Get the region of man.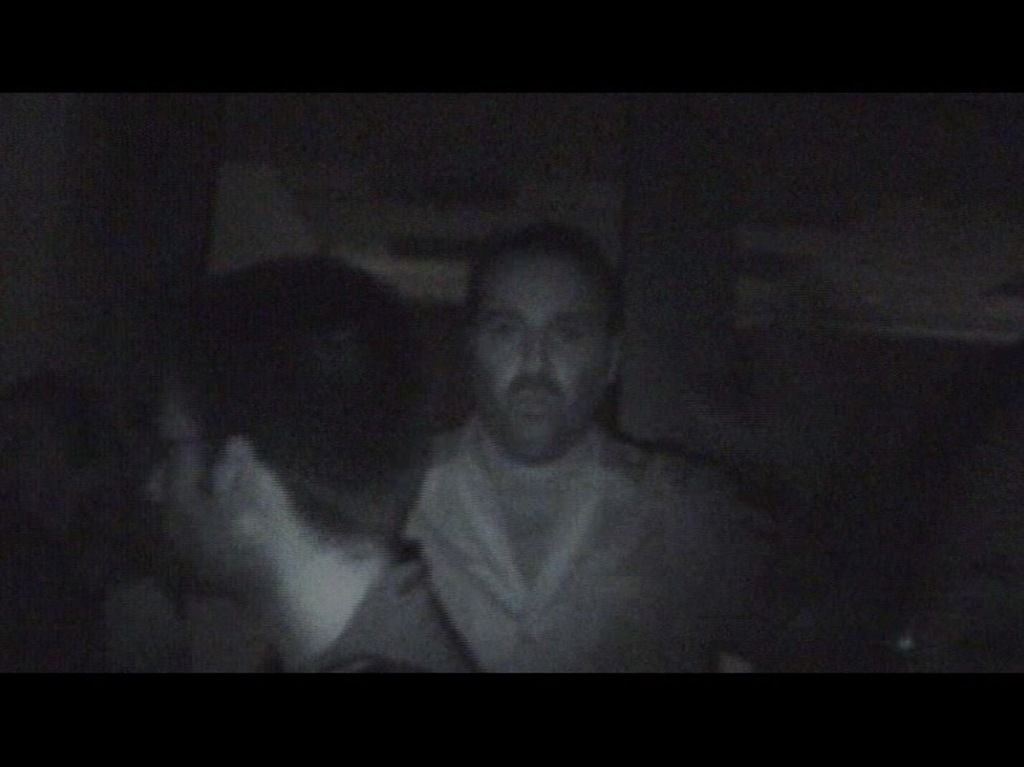
305, 216, 810, 673.
